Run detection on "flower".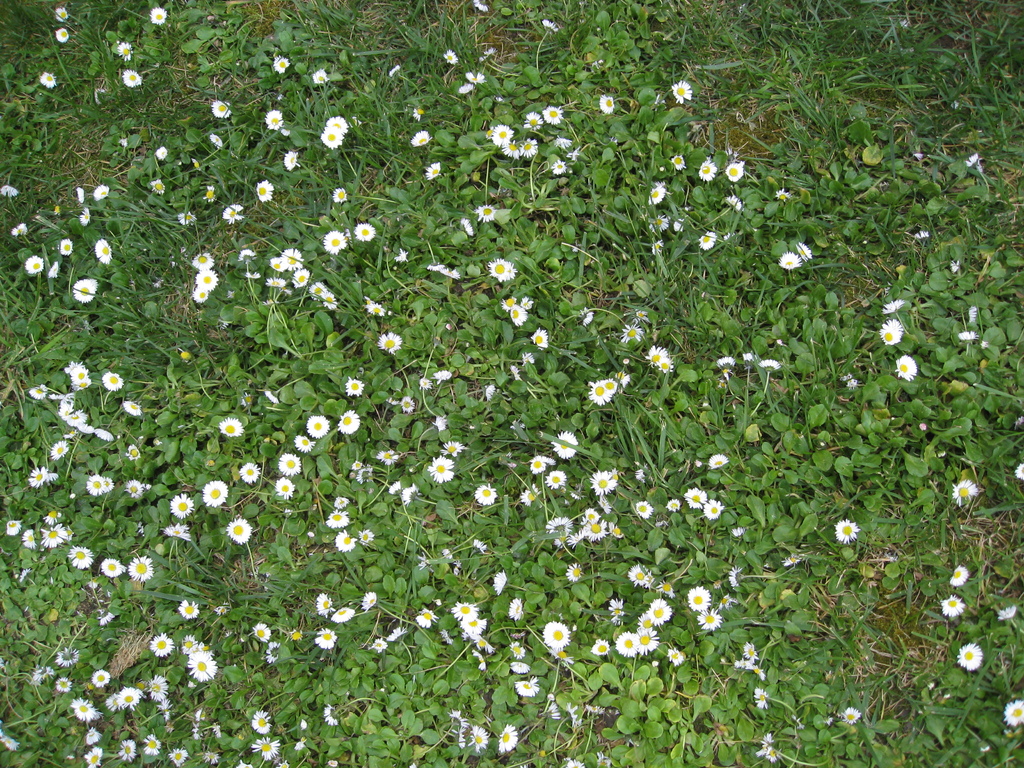
Result: l=430, t=454, r=455, b=481.
